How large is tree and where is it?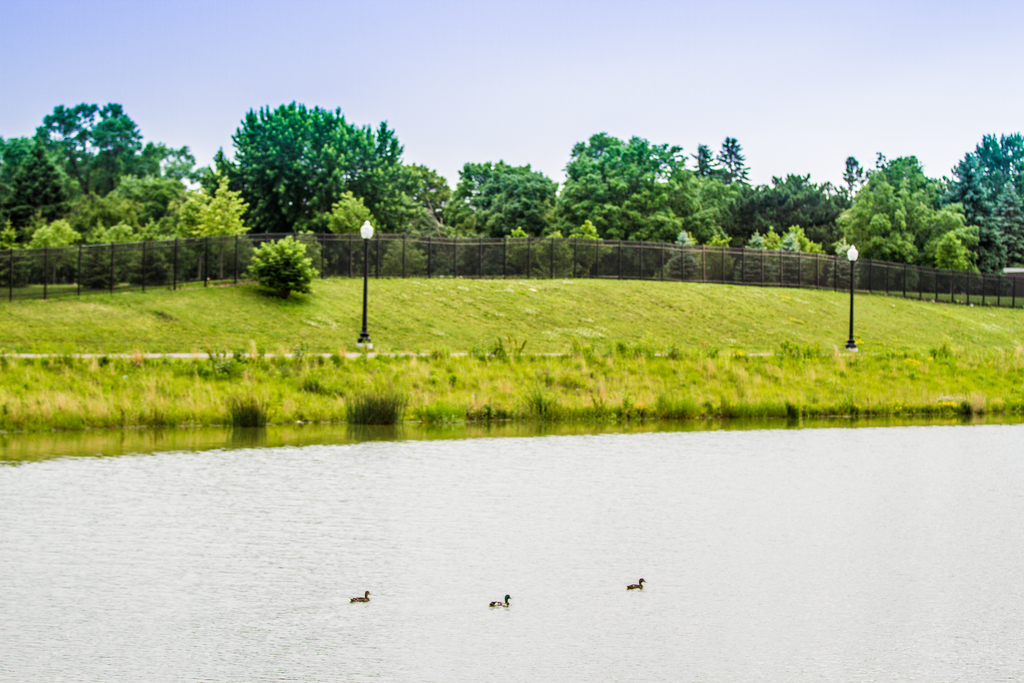
Bounding box: (29, 104, 148, 201).
